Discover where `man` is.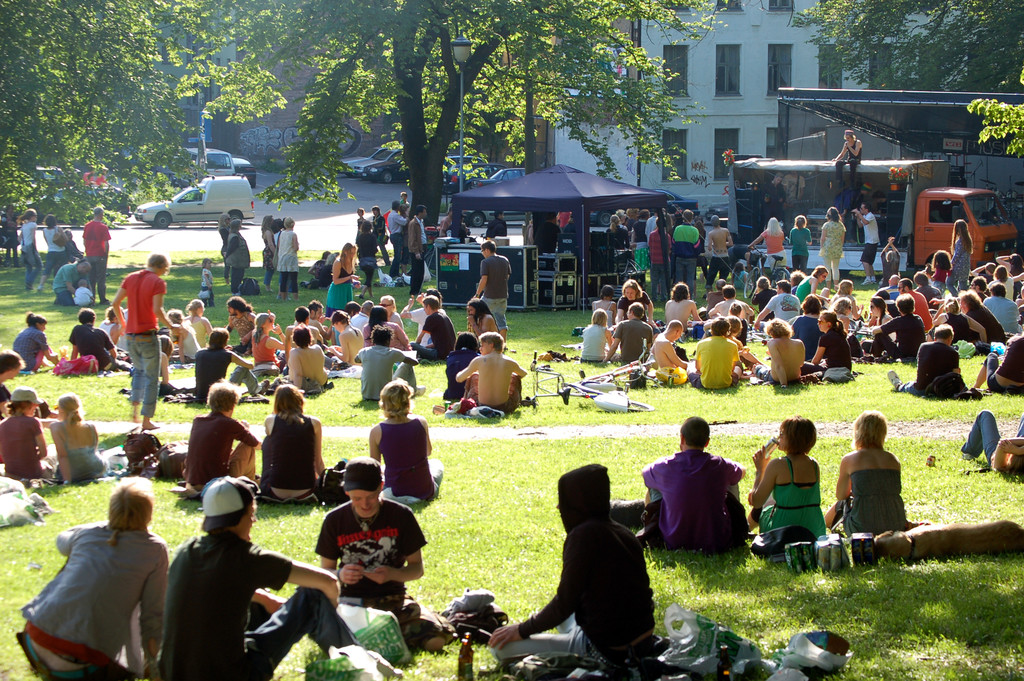
Discovered at l=644, t=415, r=747, b=555.
